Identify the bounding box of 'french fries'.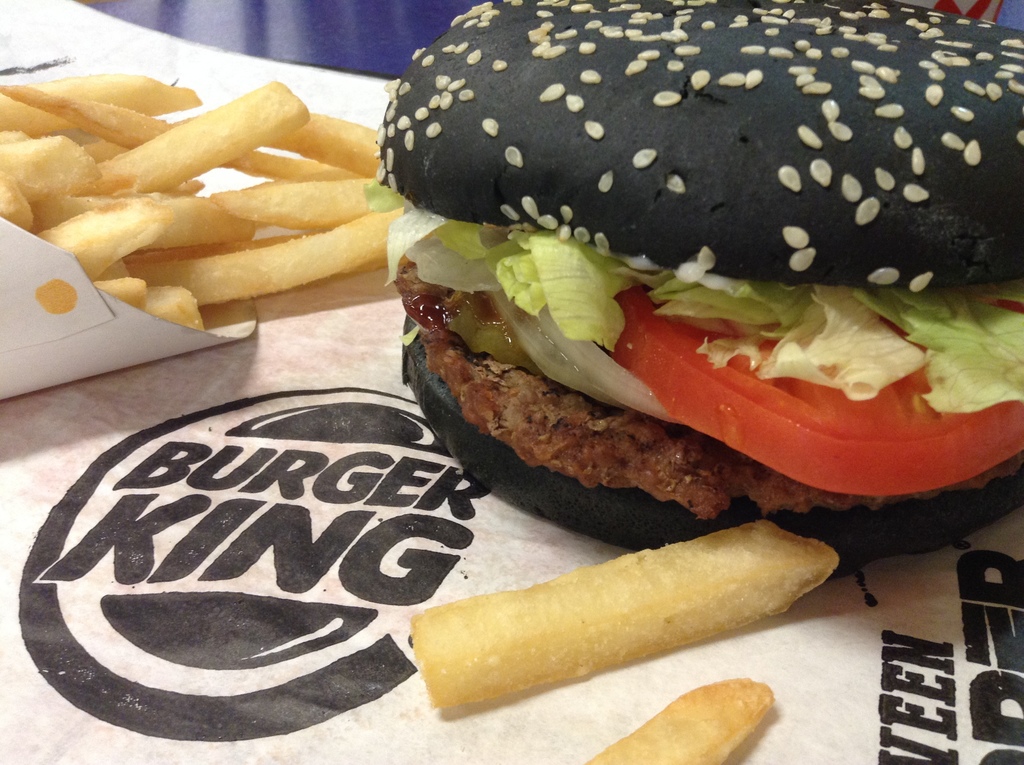
583,675,776,764.
